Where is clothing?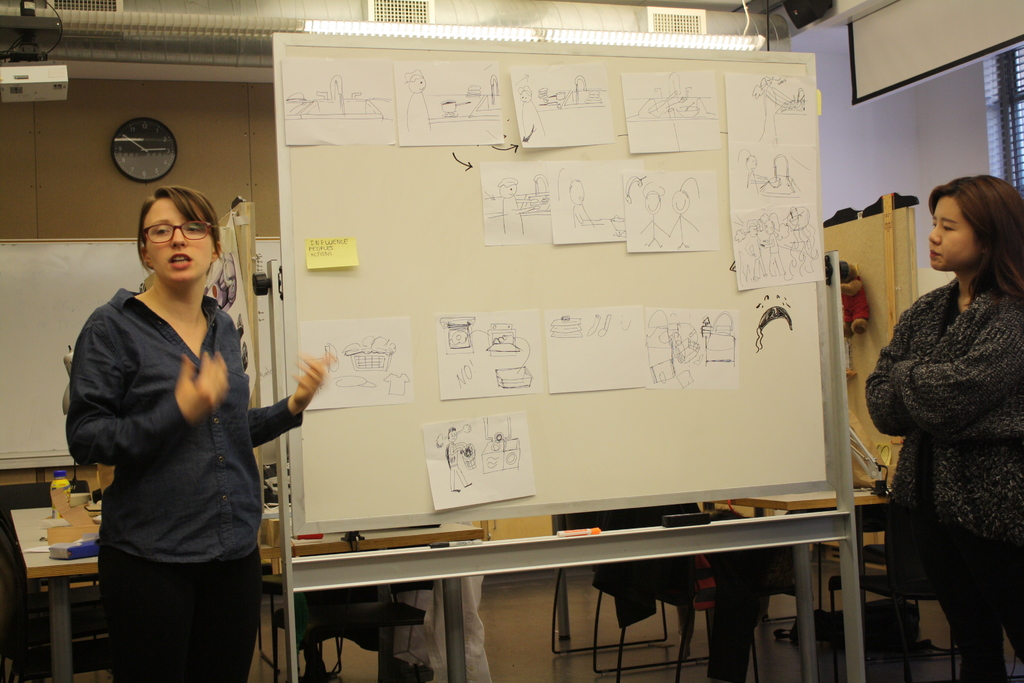
bbox=(68, 284, 304, 682).
